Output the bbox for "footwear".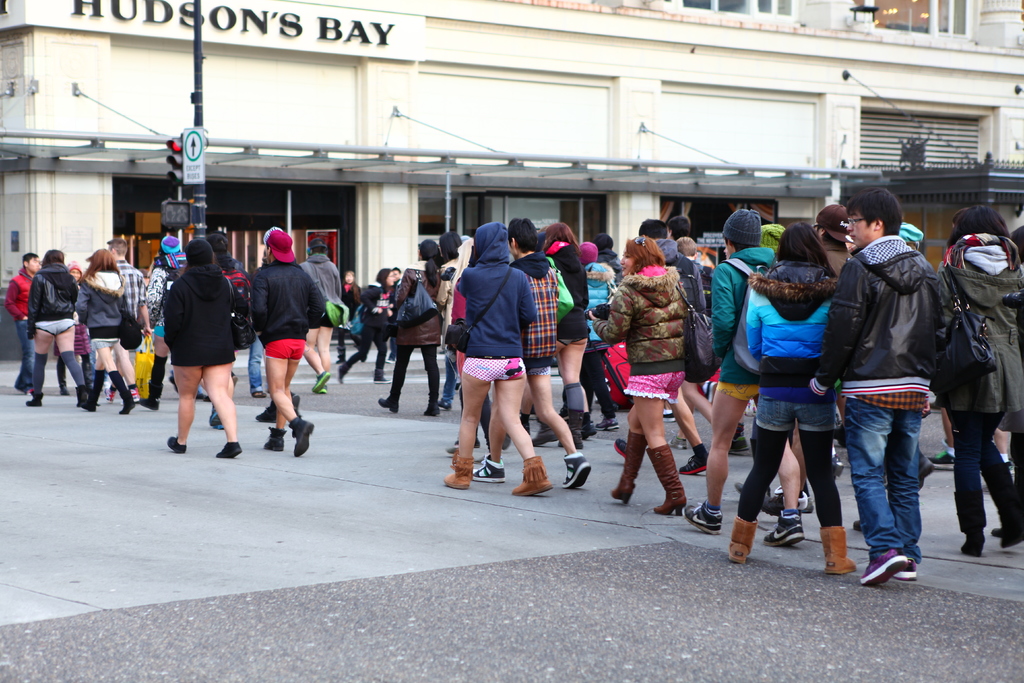
[735,481,745,491].
